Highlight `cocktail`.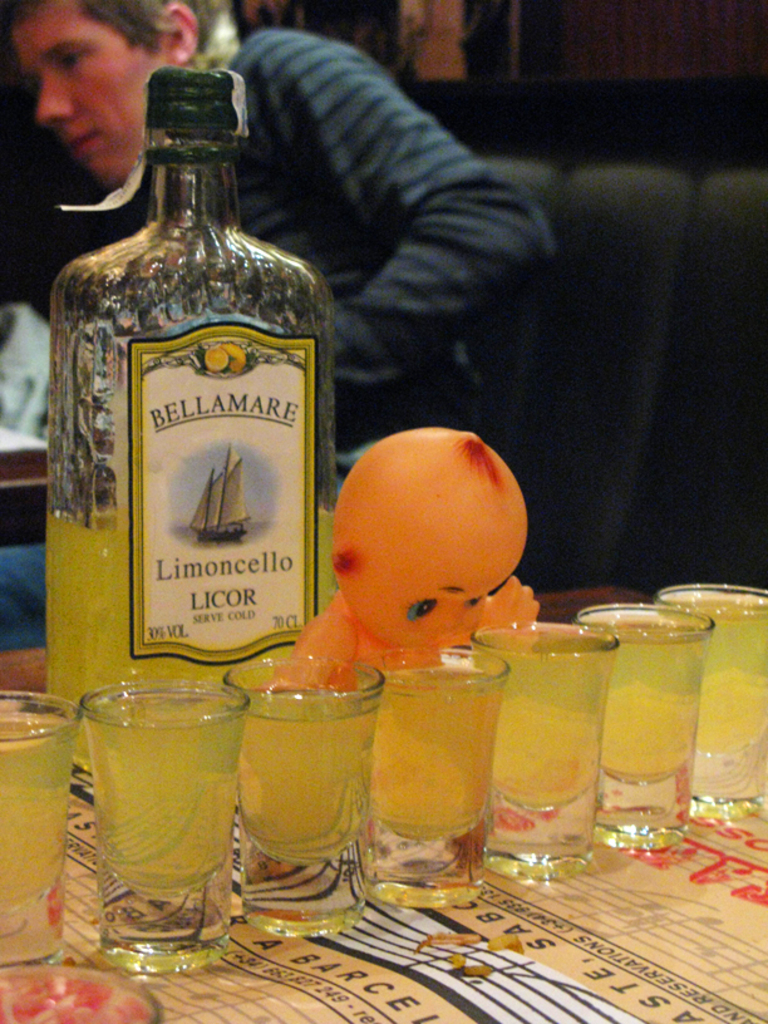
Highlighted region: 0,686,72,975.
